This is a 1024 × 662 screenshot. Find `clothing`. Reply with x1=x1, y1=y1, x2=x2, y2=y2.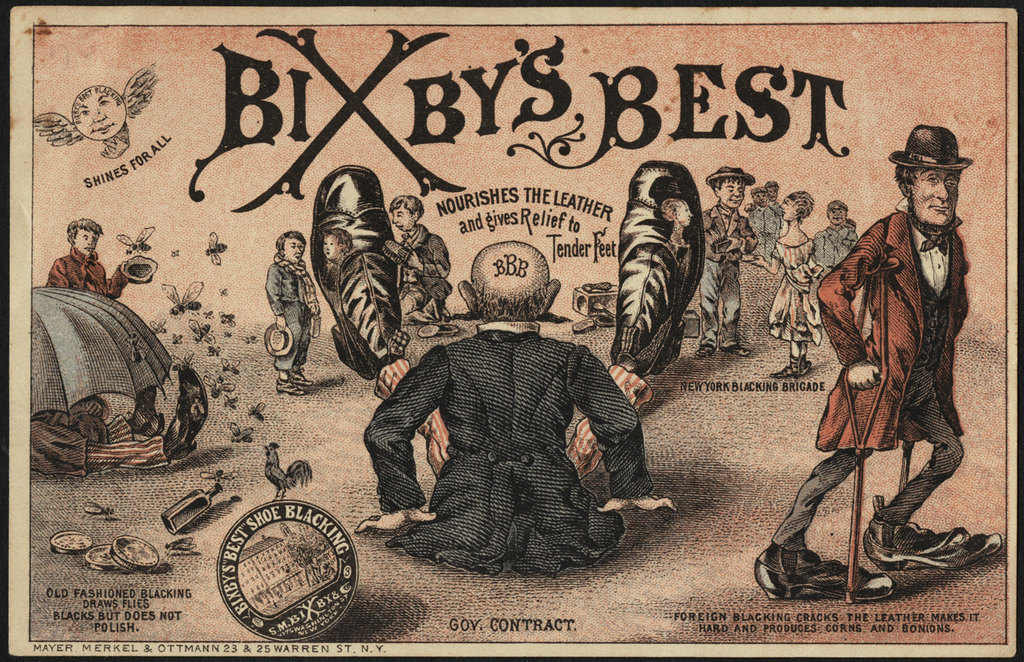
x1=399, y1=227, x2=450, y2=319.
